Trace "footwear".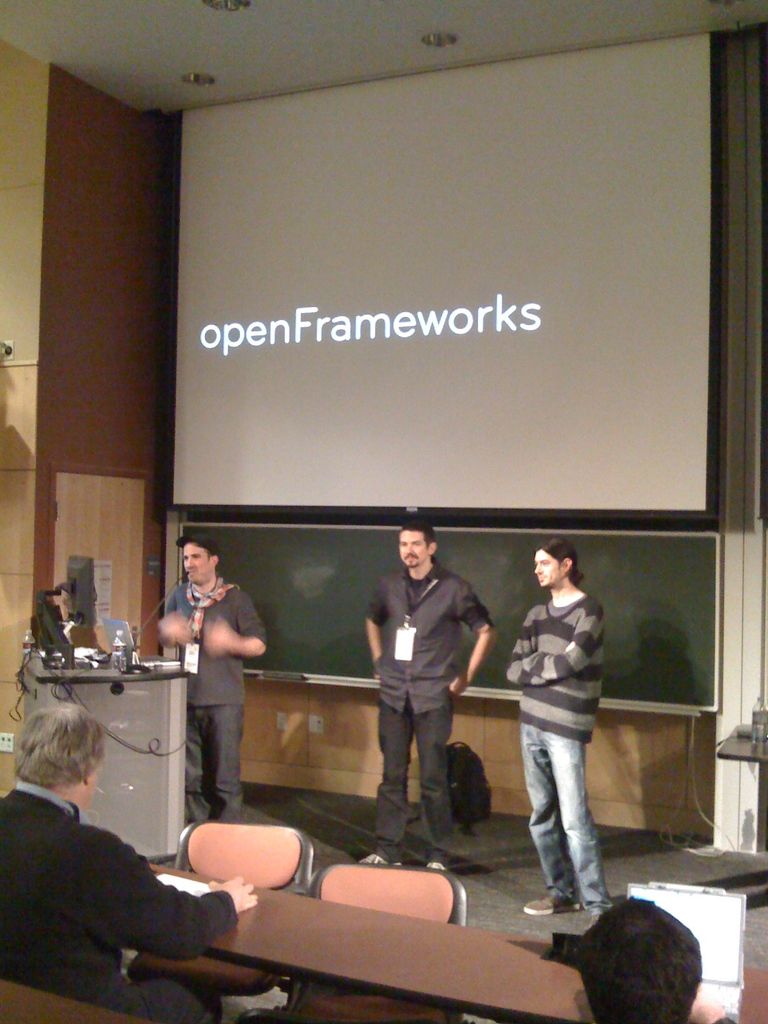
Traced to box=[424, 860, 448, 871].
